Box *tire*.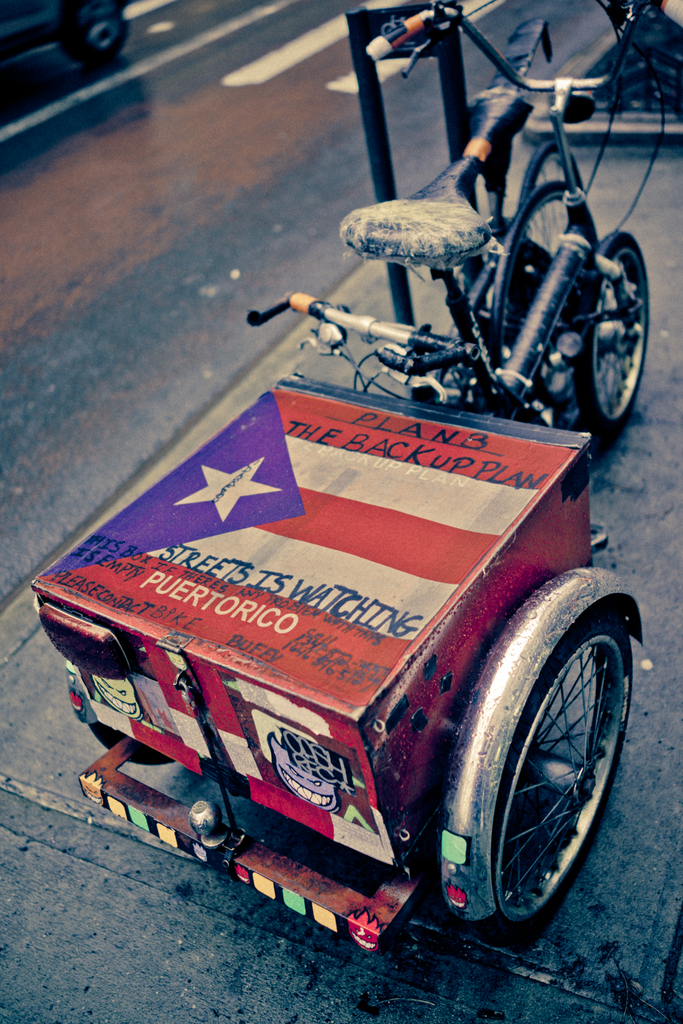
l=457, t=639, r=623, b=934.
